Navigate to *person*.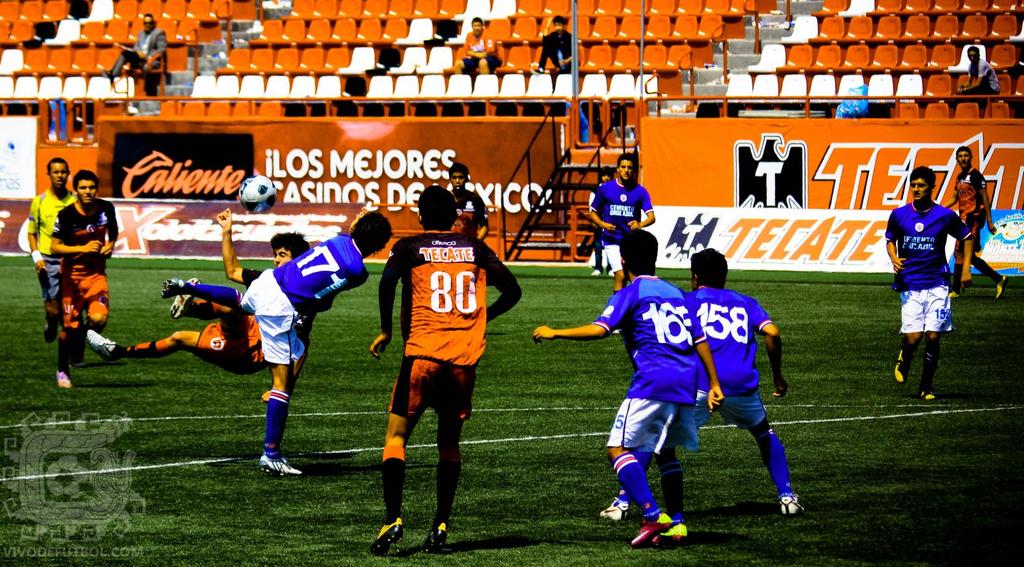
Navigation target: [538,10,583,68].
